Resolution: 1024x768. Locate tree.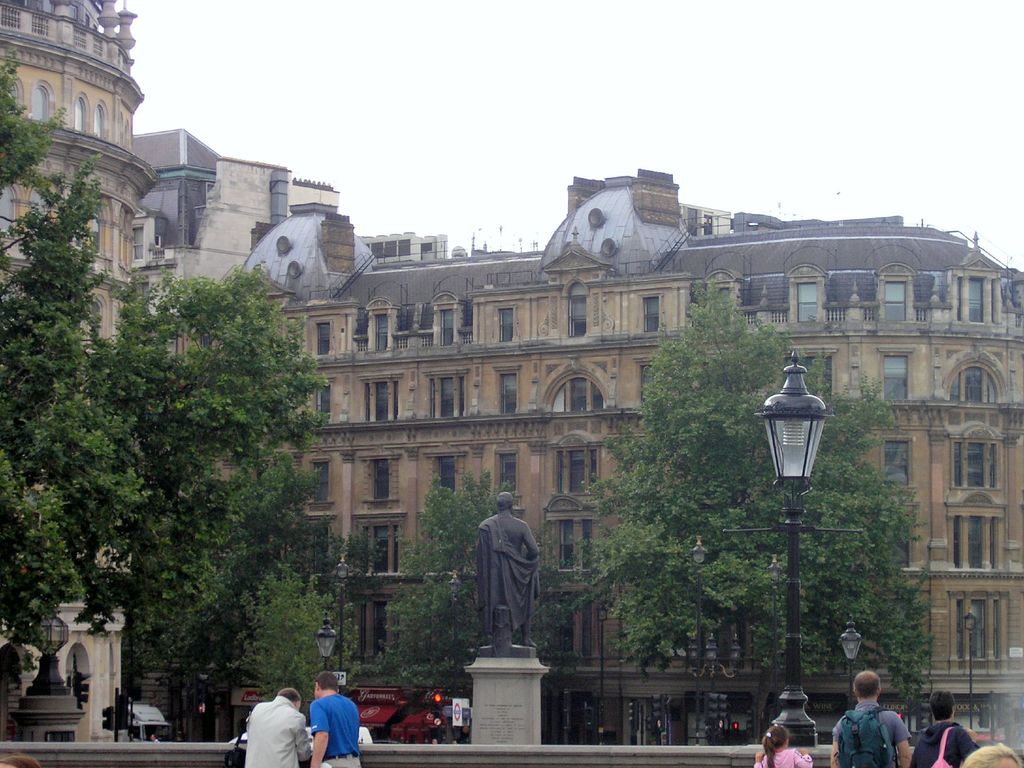
[left=227, top=554, right=337, bottom=718].
